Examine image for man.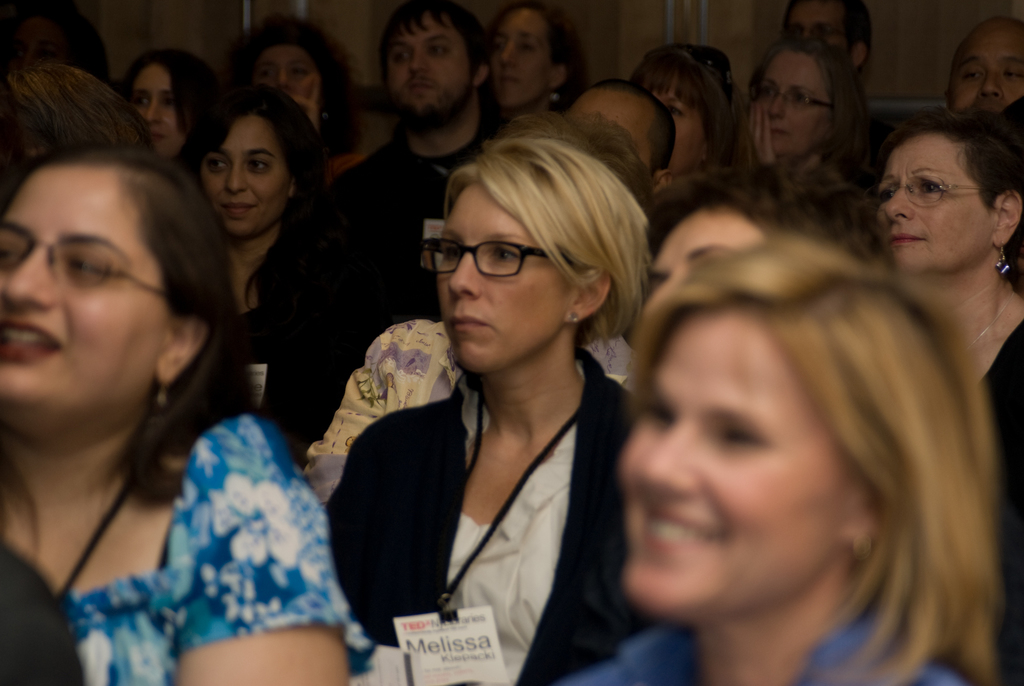
Examination result: (941,16,1023,123).
